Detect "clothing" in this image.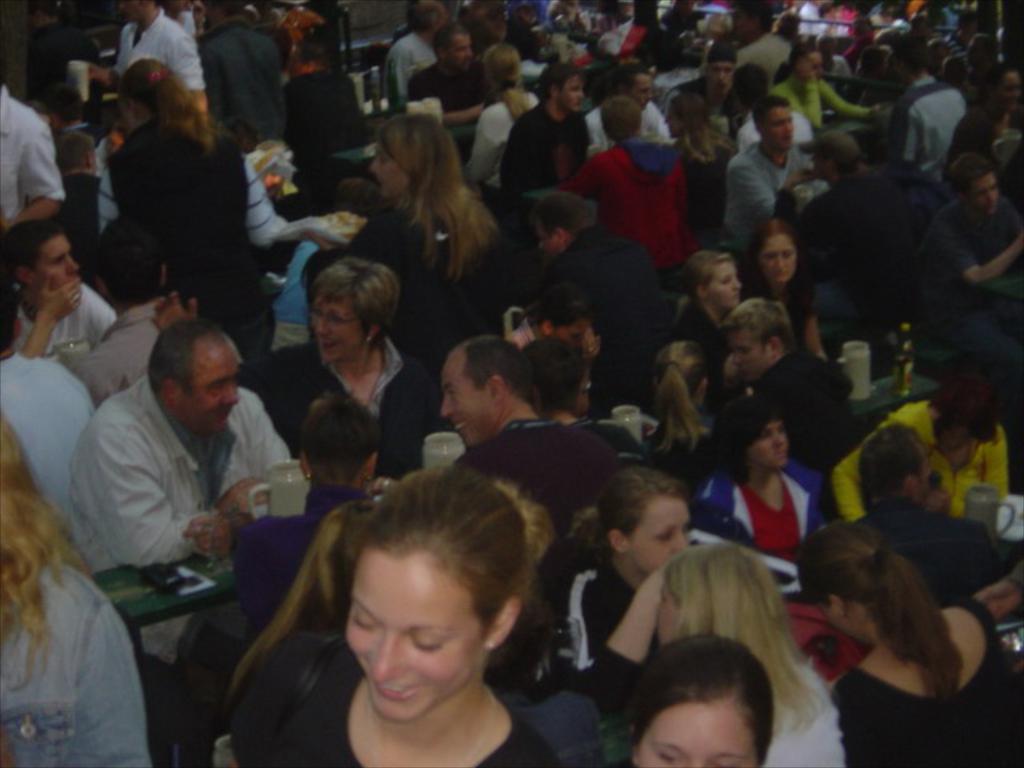
Detection: {"left": 64, "top": 360, "right": 293, "bottom": 658}.
